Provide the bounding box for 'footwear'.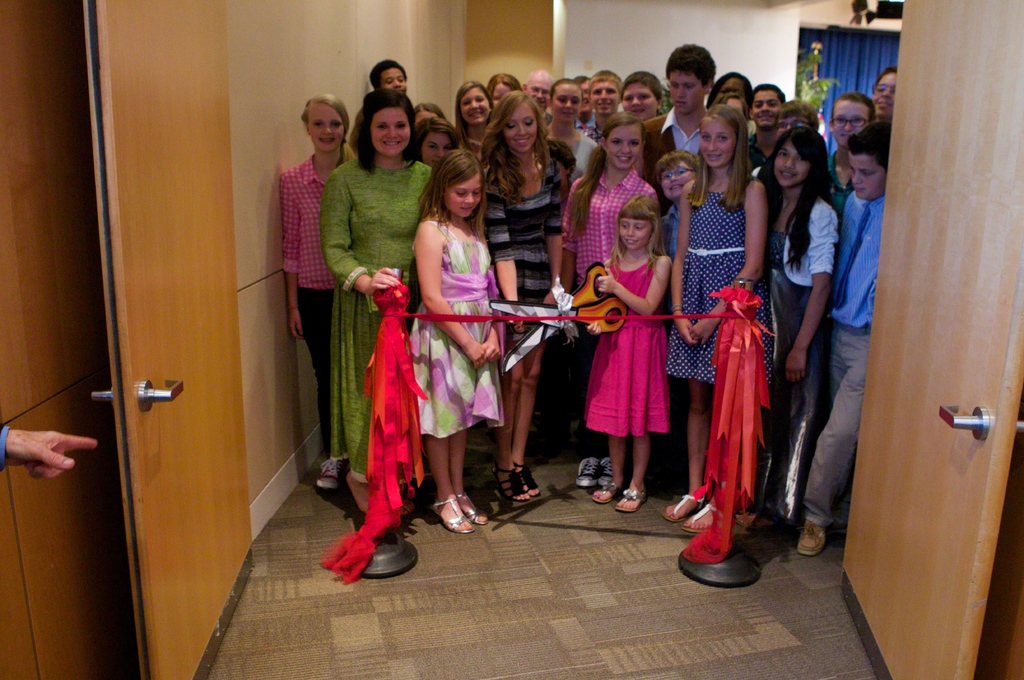
(668,485,694,521).
